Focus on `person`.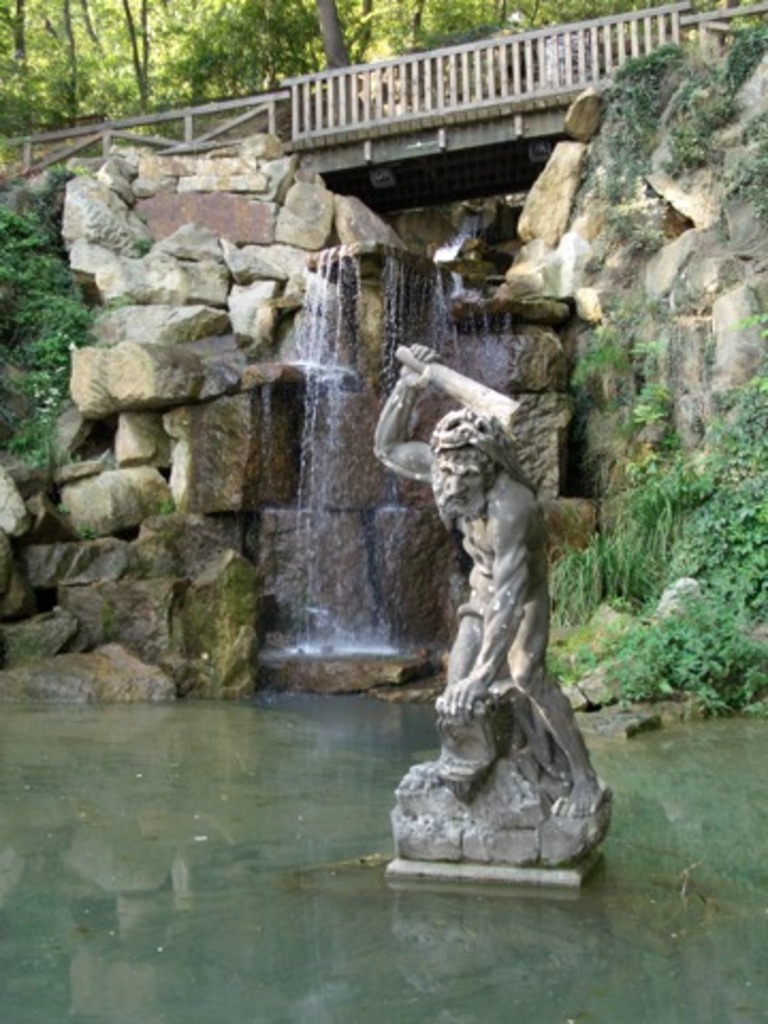
Focused at {"left": 361, "top": 346, "right": 614, "bottom": 819}.
